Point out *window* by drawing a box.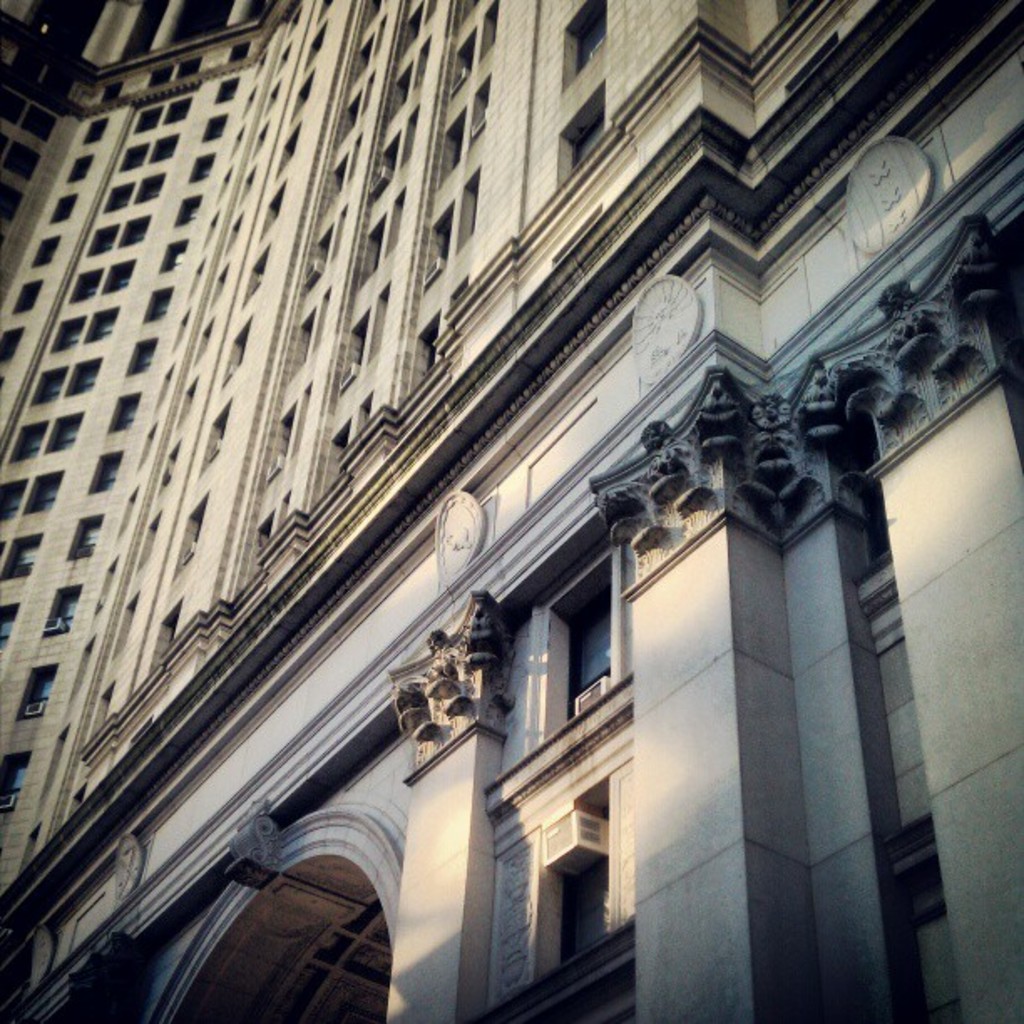
detection(50, 415, 82, 445).
